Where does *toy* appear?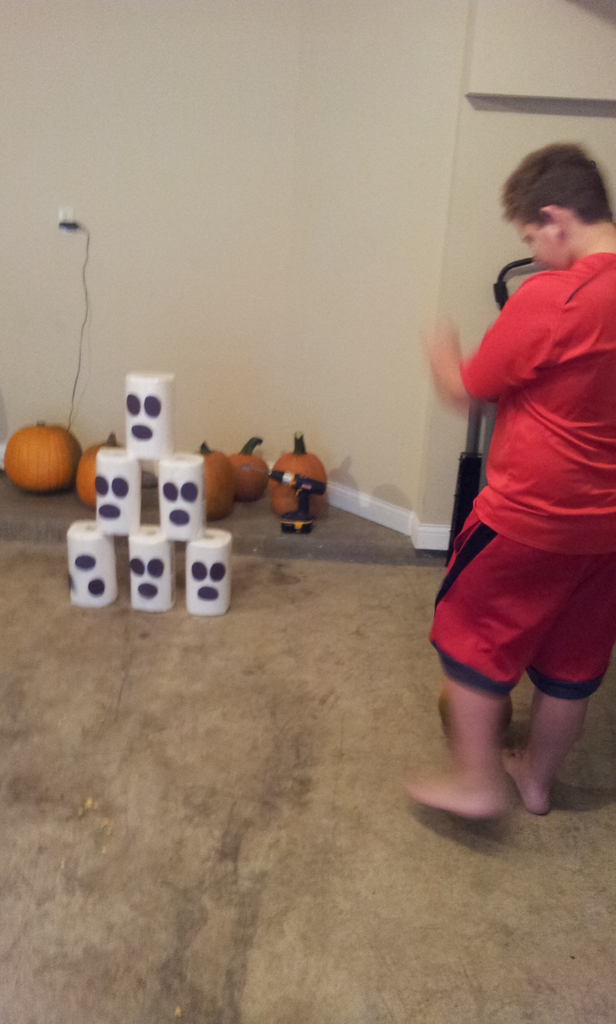
Appears at [x1=95, y1=445, x2=142, y2=540].
